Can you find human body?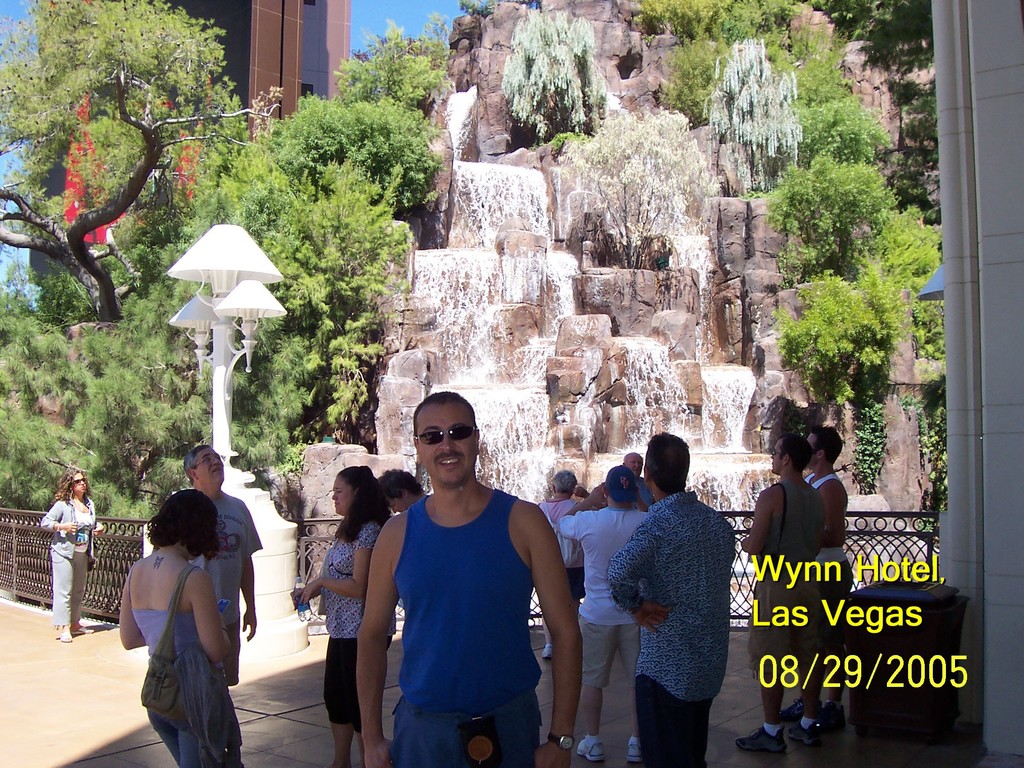
Yes, bounding box: left=731, top=433, right=825, bottom=757.
